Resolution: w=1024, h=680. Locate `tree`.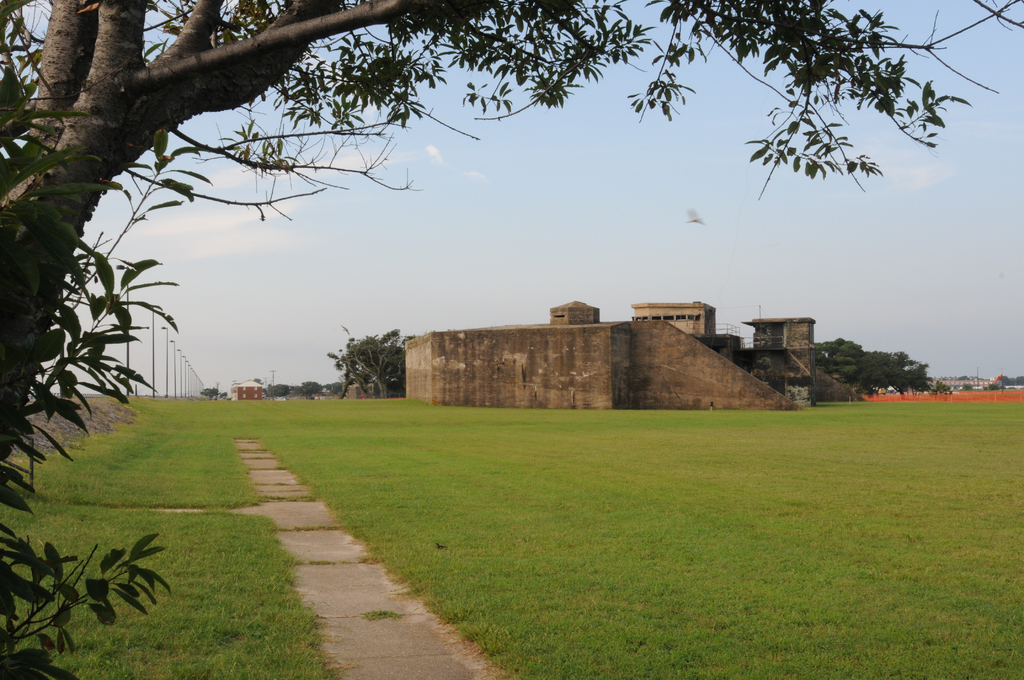
995 372 1023 387.
